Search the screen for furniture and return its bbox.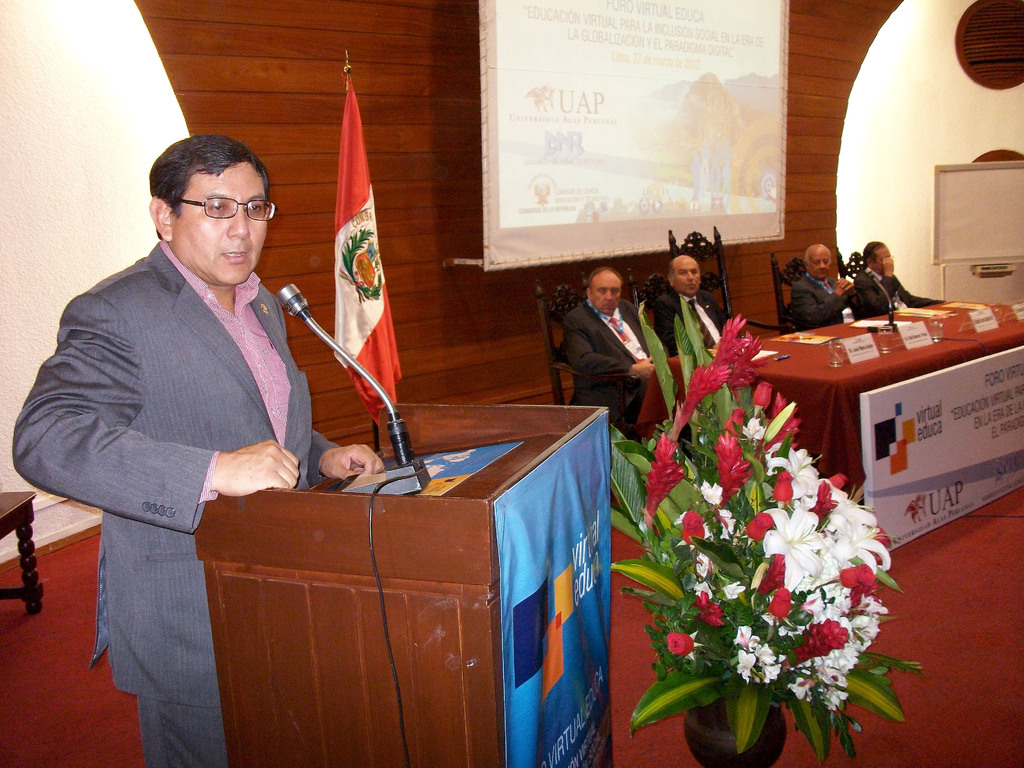
Found: 636:299:1023:500.
